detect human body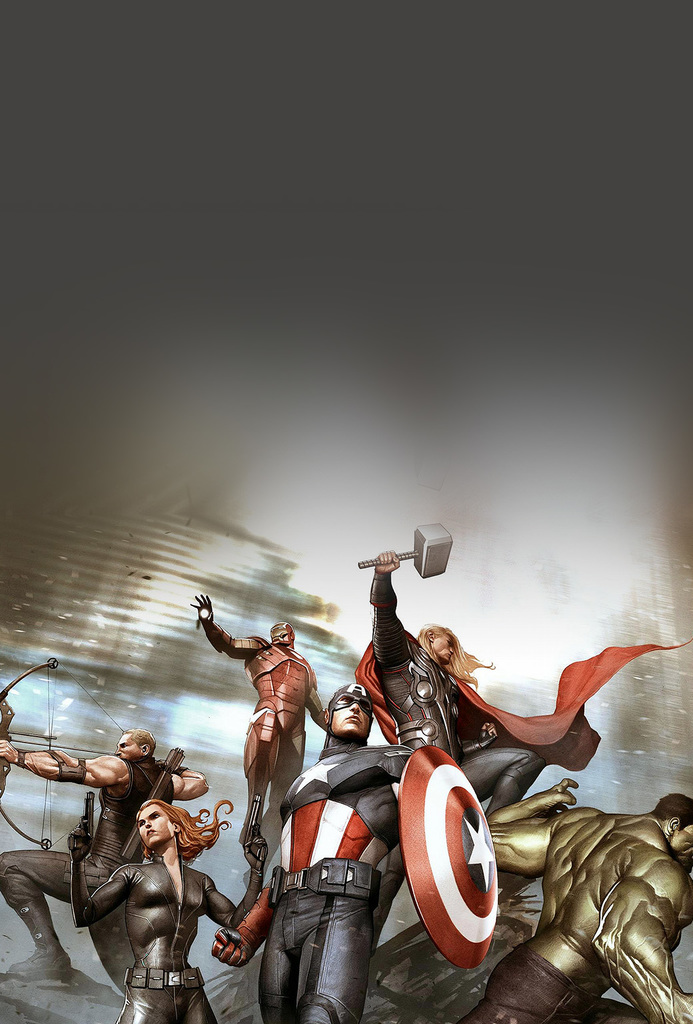
locate(358, 542, 558, 969)
